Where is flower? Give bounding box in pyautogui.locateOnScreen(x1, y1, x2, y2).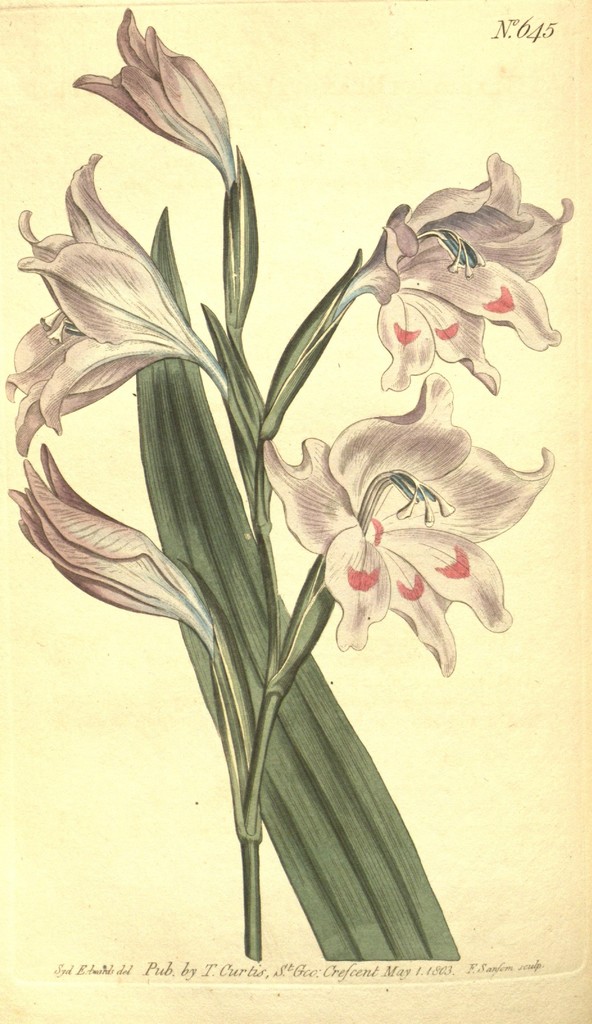
pyautogui.locateOnScreen(68, 1, 236, 177).
